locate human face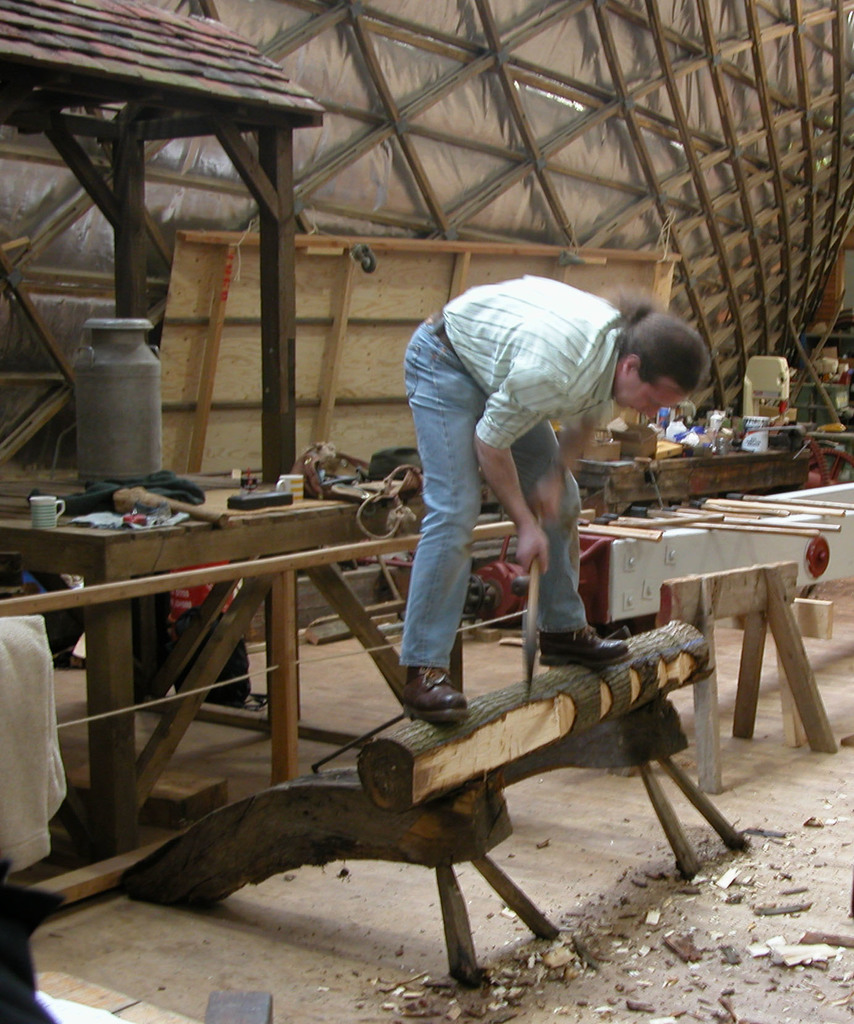
box(611, 369, 690, 416)
